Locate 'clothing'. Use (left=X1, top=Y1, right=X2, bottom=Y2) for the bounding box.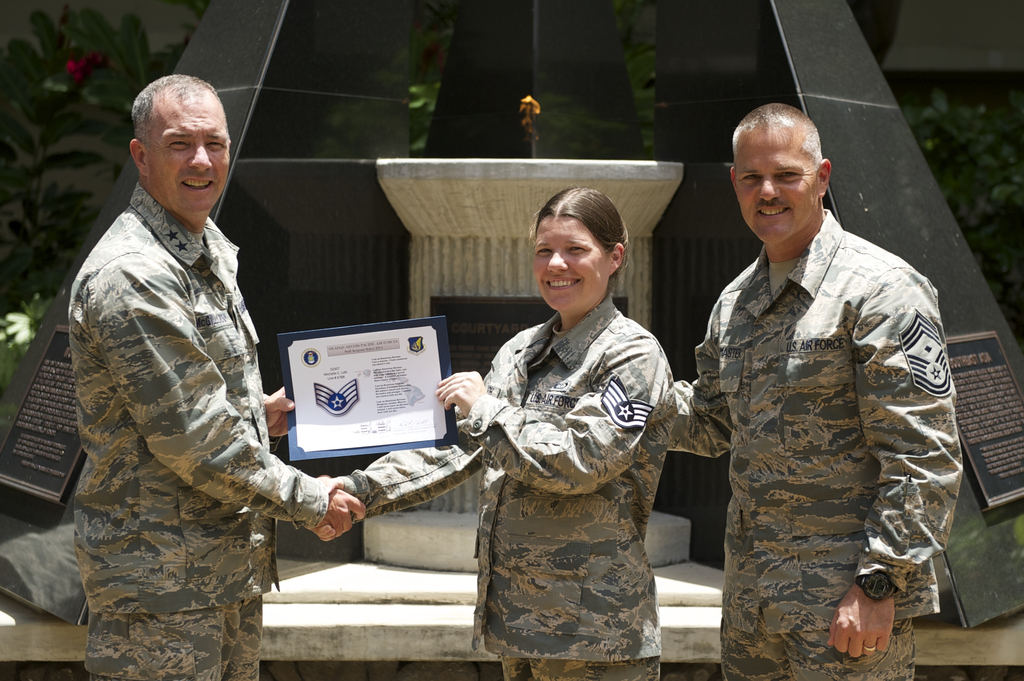
(left=350, top=296, right=682, bottom=680).
